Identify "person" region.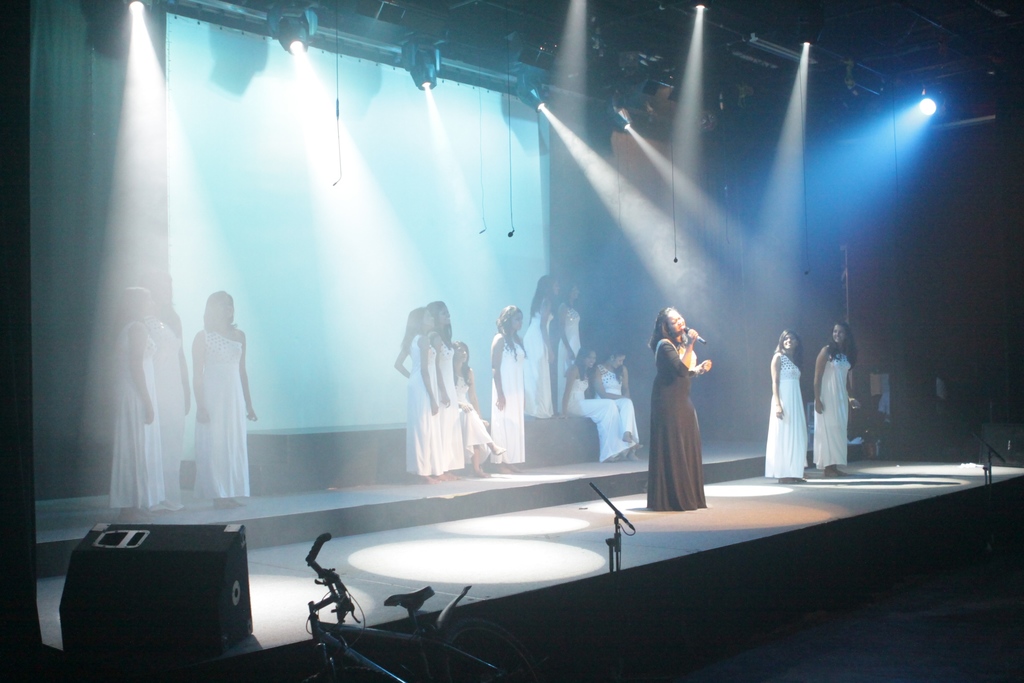
Region: {"x1": 446, "y1": 337, "x2": 502, "y2": 470}.
